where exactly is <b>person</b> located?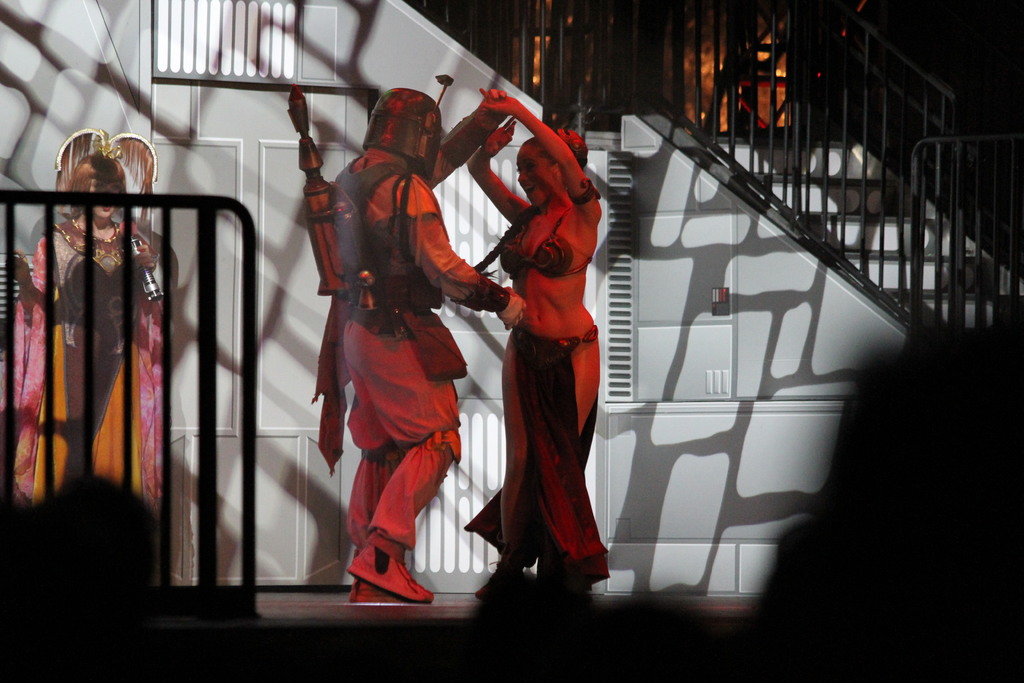
Its bounding box is <region>310, 57, 494, 620</region>.
